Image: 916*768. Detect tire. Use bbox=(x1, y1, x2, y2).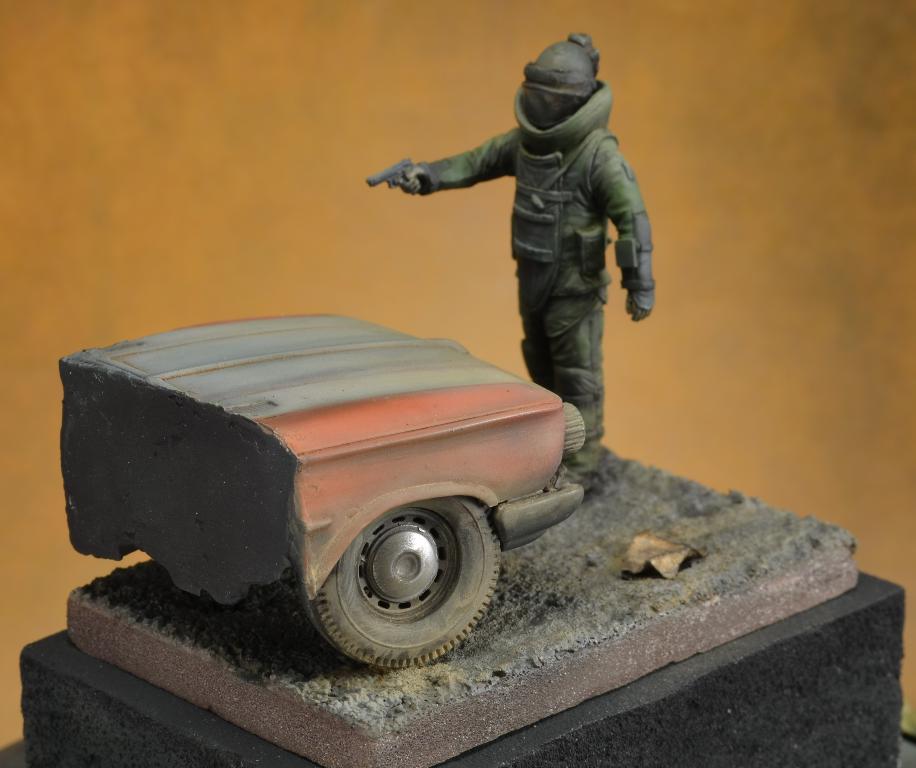
bbox=(294, 488, 489, 663).
